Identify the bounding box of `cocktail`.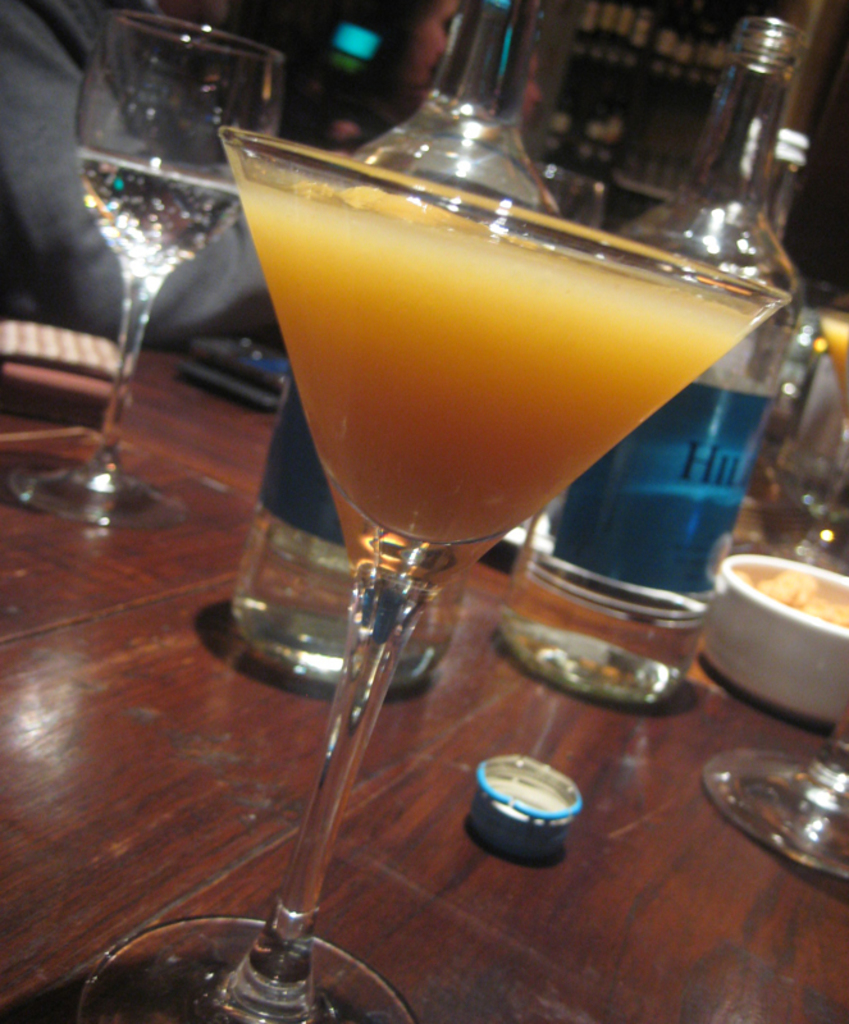
region(85, 118, 795, 1023).
